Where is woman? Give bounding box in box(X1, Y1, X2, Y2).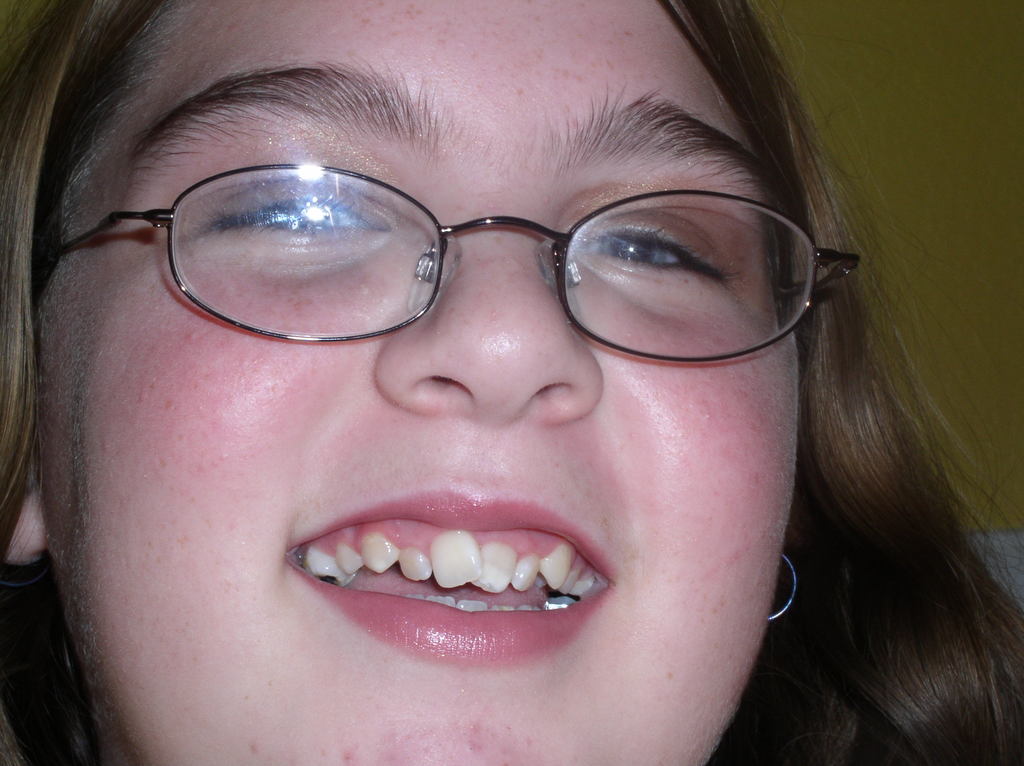
box(0, 0, 1023, 765).
